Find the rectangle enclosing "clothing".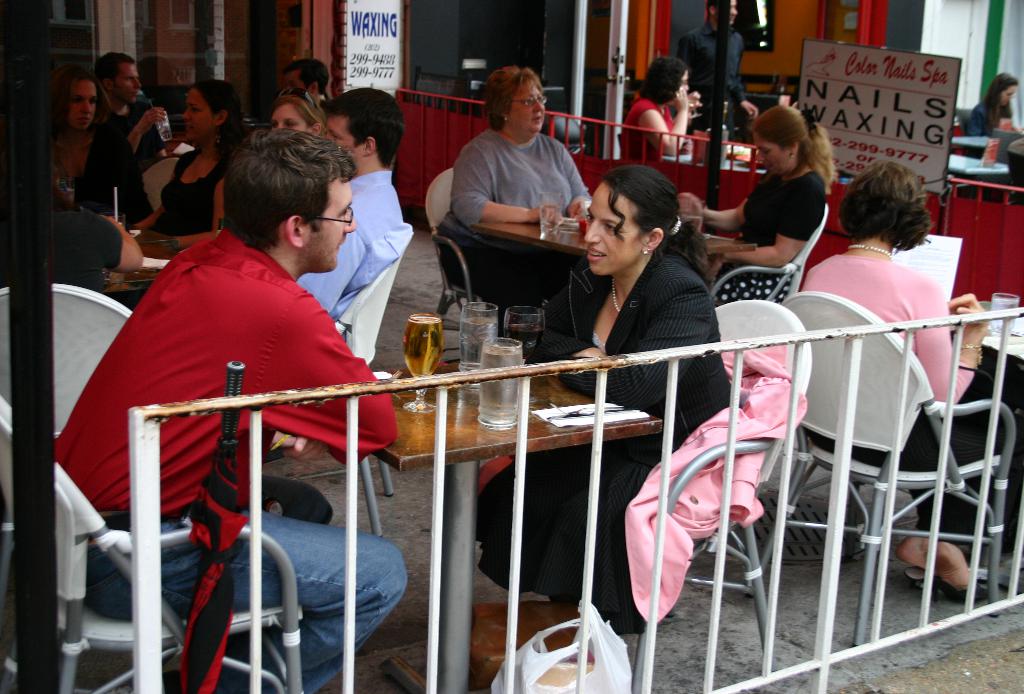
x1=477 y1=249 x2=738 y2=636.
